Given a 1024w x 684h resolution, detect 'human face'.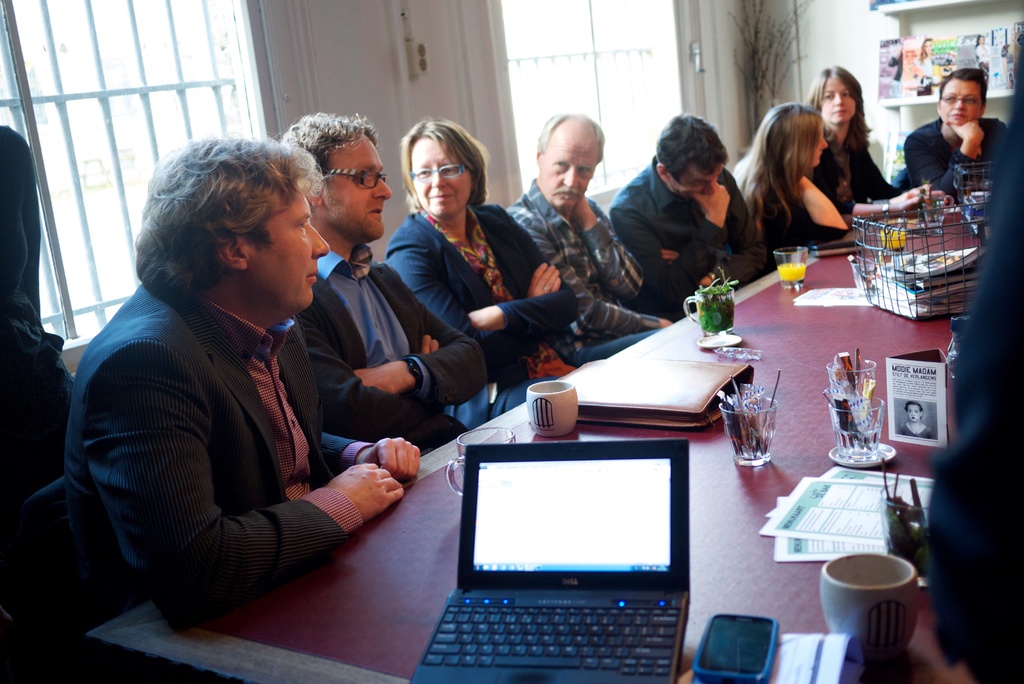
BBox(673, 168, 724, 196).
